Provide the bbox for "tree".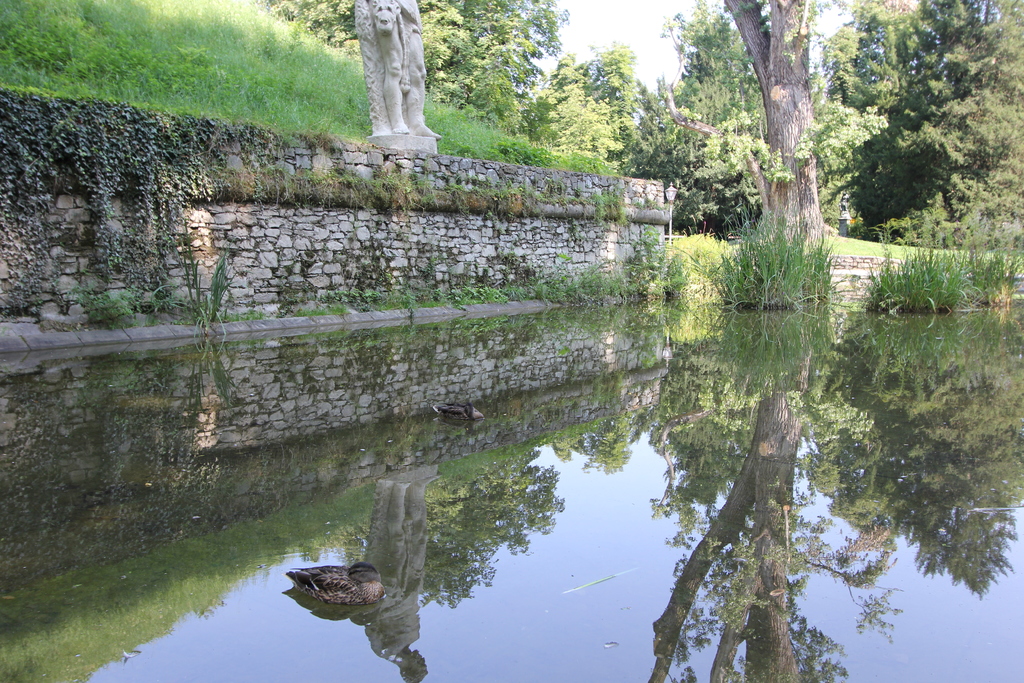
Rect(561, 42, 664, 168).
